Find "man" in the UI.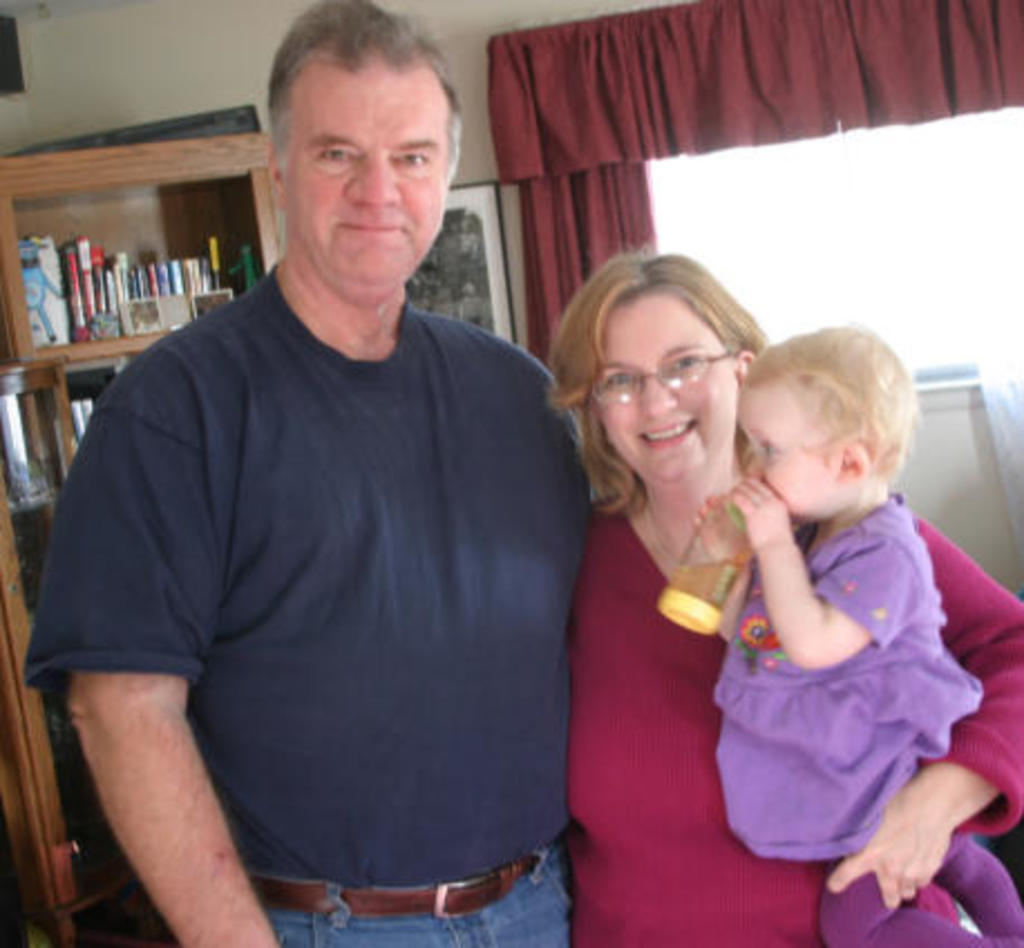
UI element at [x1=25, y1=9, x2=597, y2=946].
